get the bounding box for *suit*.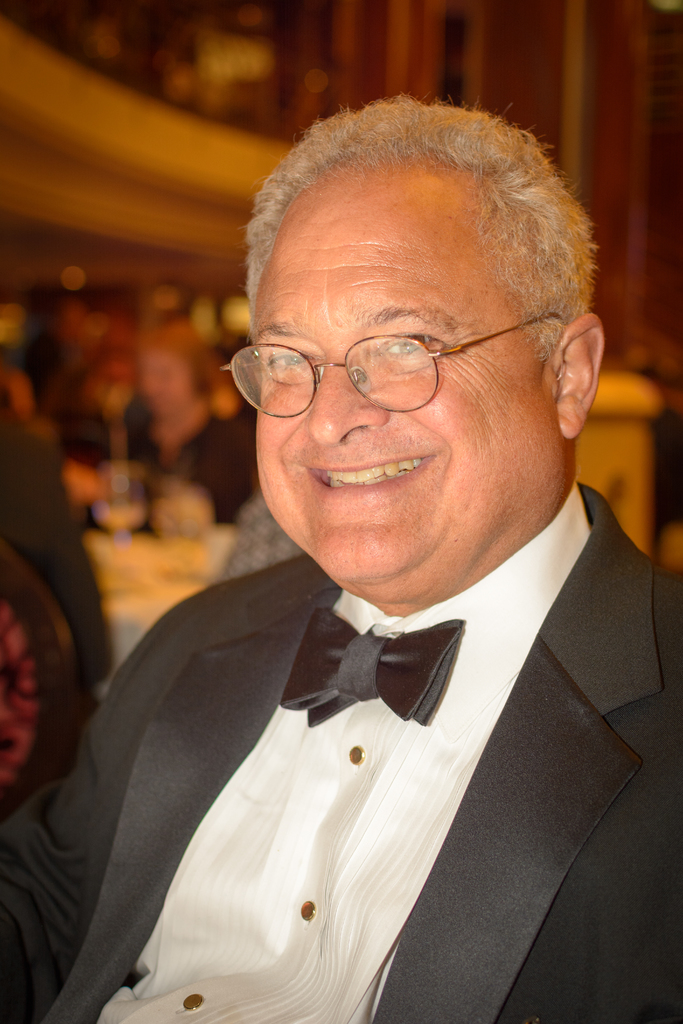
crop(30, 383, 657, 1023).
